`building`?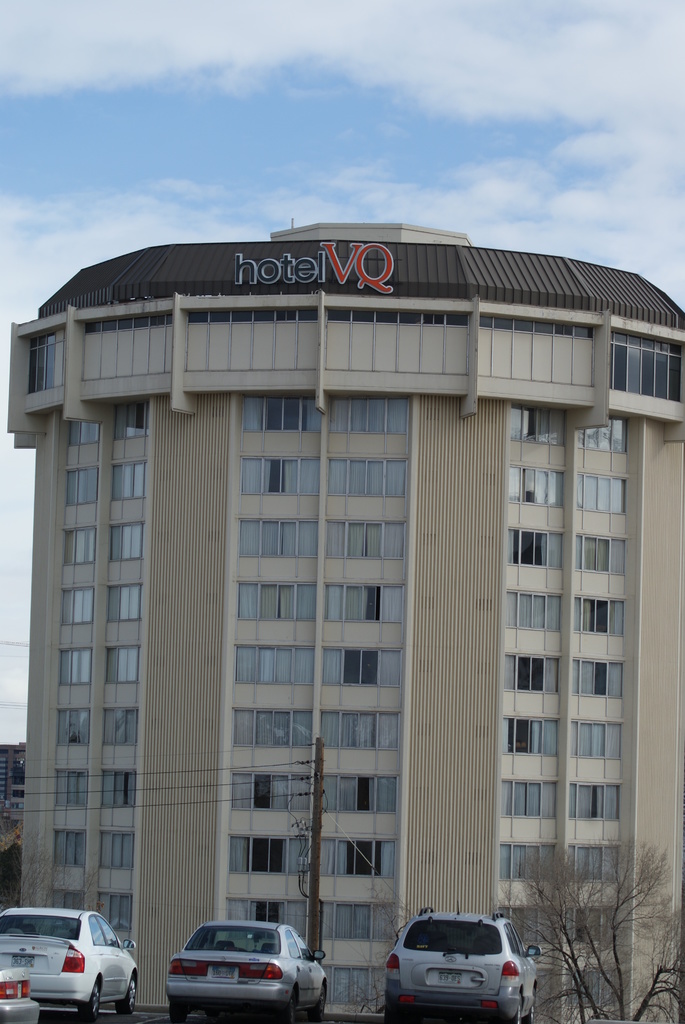
<box>0,223,684,1023</box>
